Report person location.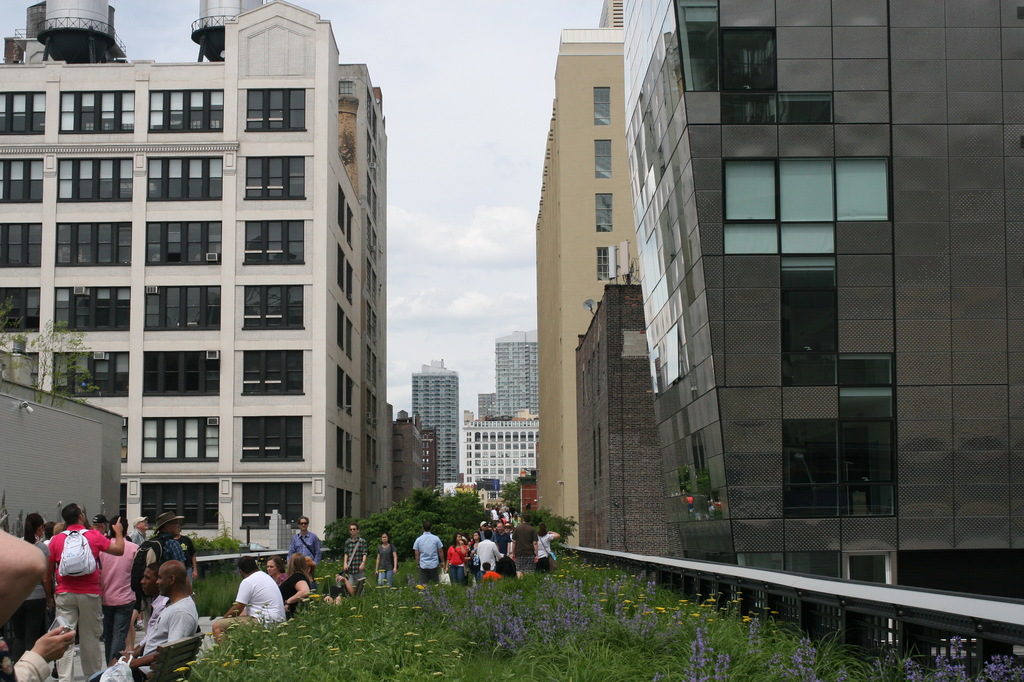
Report: <region>99, 510, 146, 665</region>.
